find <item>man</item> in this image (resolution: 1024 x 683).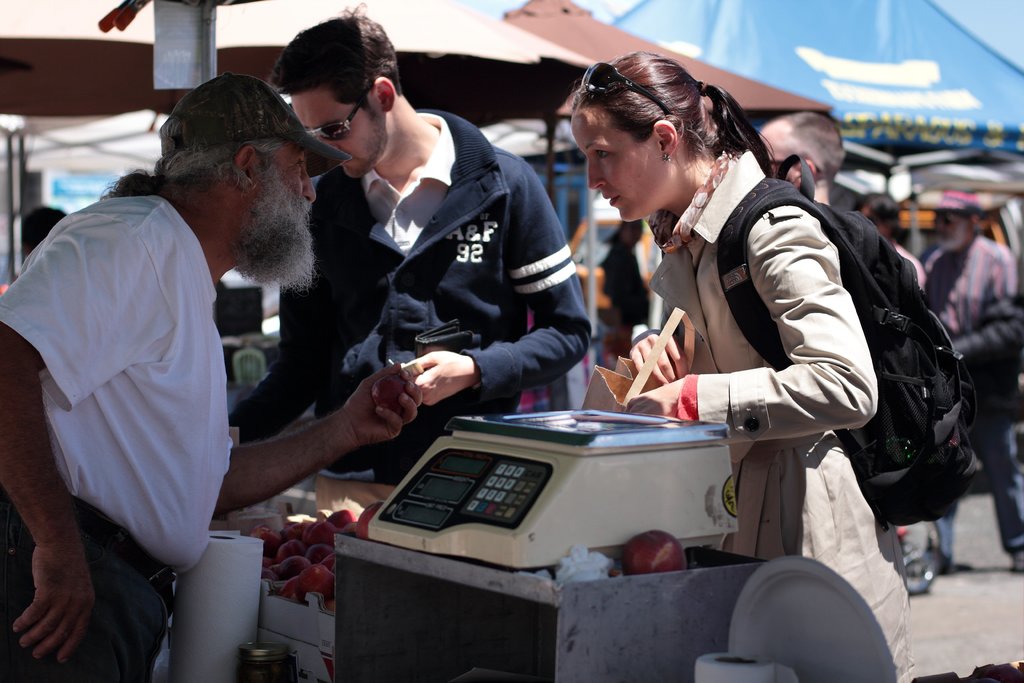
region(917, 186, 1023, 592).
